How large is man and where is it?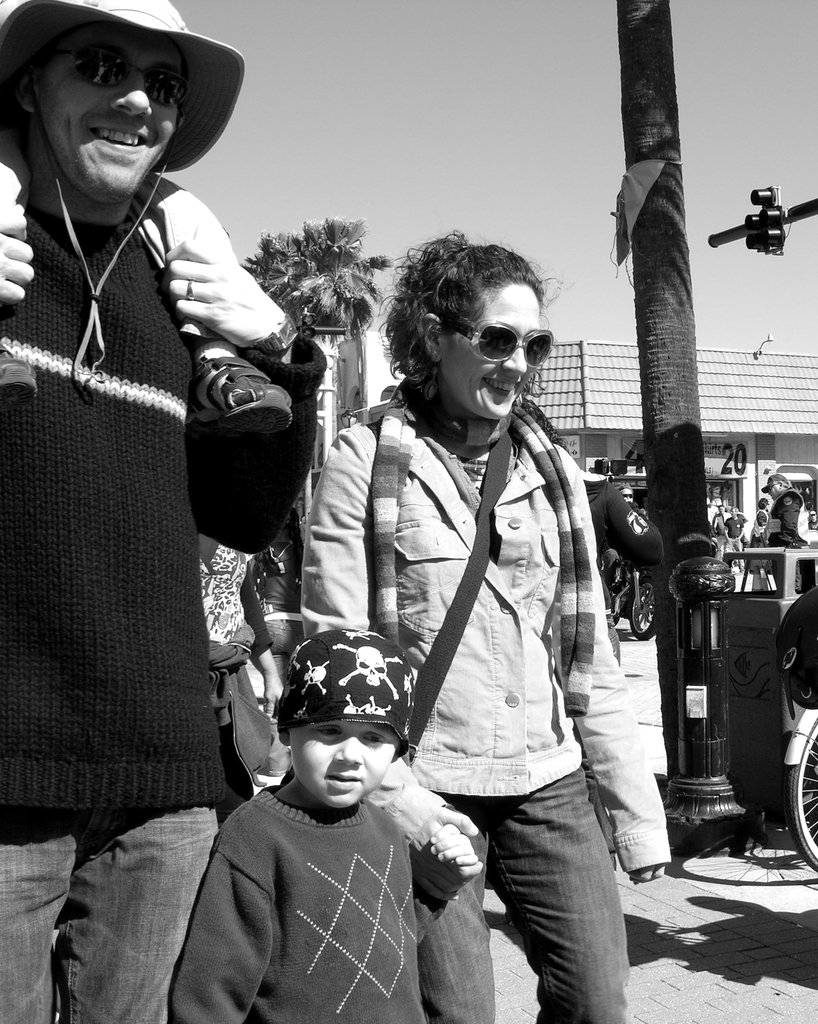
Bounding box: <region>762, 473, 811, 547</region>.
